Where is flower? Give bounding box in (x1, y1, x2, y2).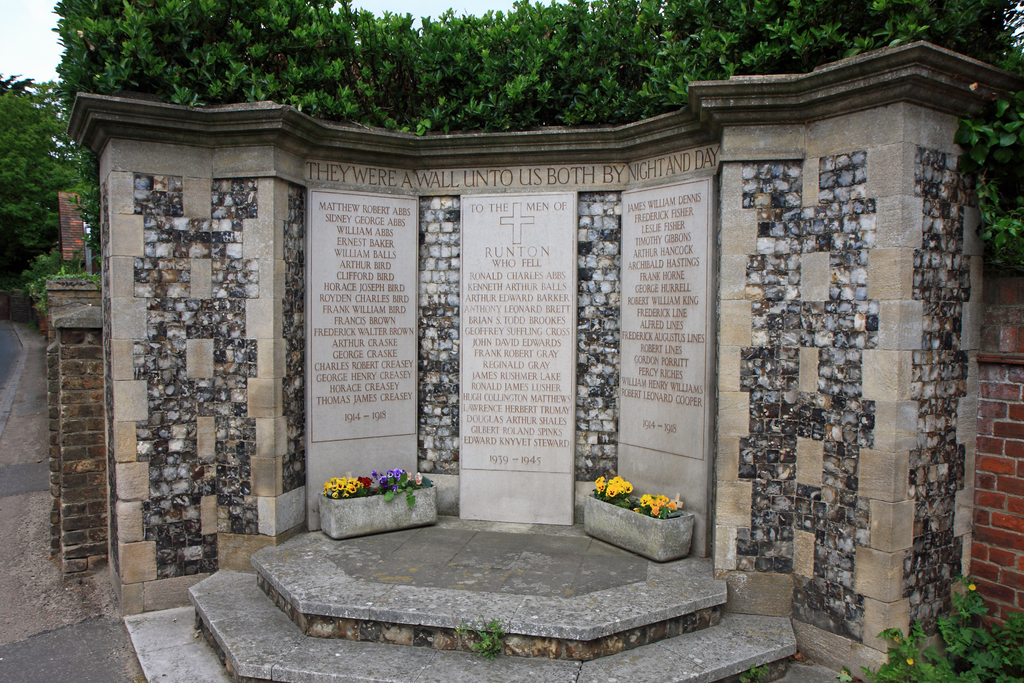
(415, 466, 428, 483).
